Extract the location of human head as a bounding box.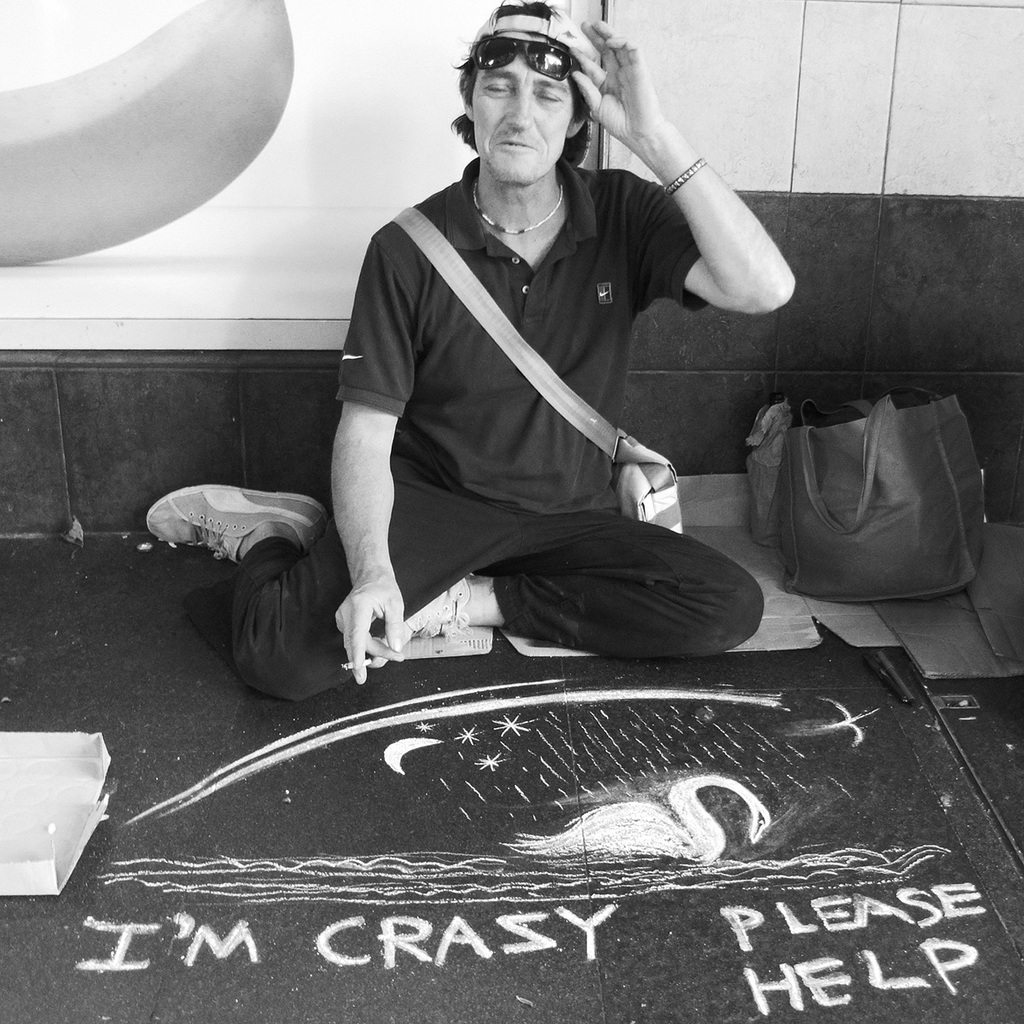
<box>450,20,618,161</box>.
